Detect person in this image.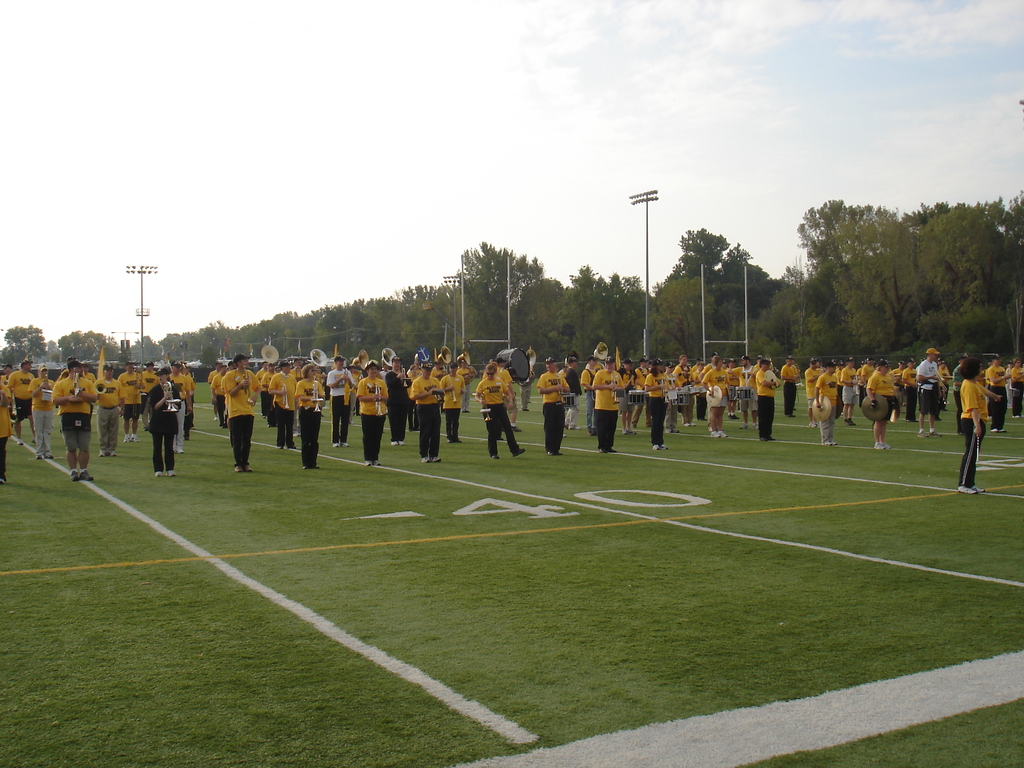
Detection: <box>117,361,146,442</box>.
